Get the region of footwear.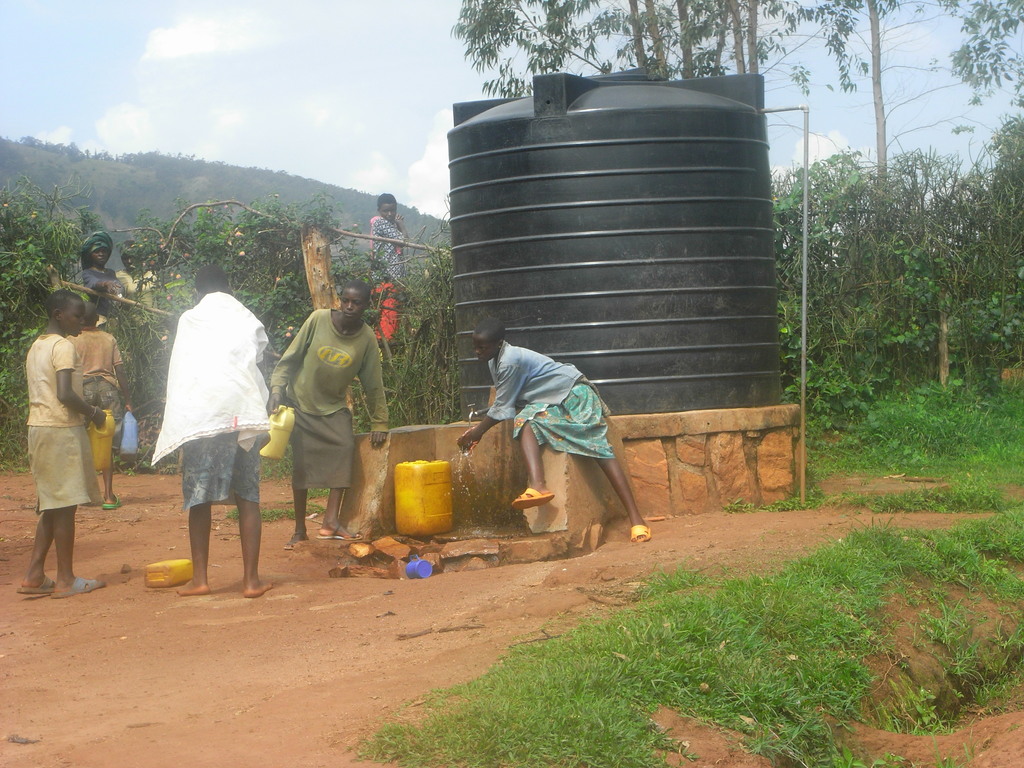
23, 572, 55, 594.
